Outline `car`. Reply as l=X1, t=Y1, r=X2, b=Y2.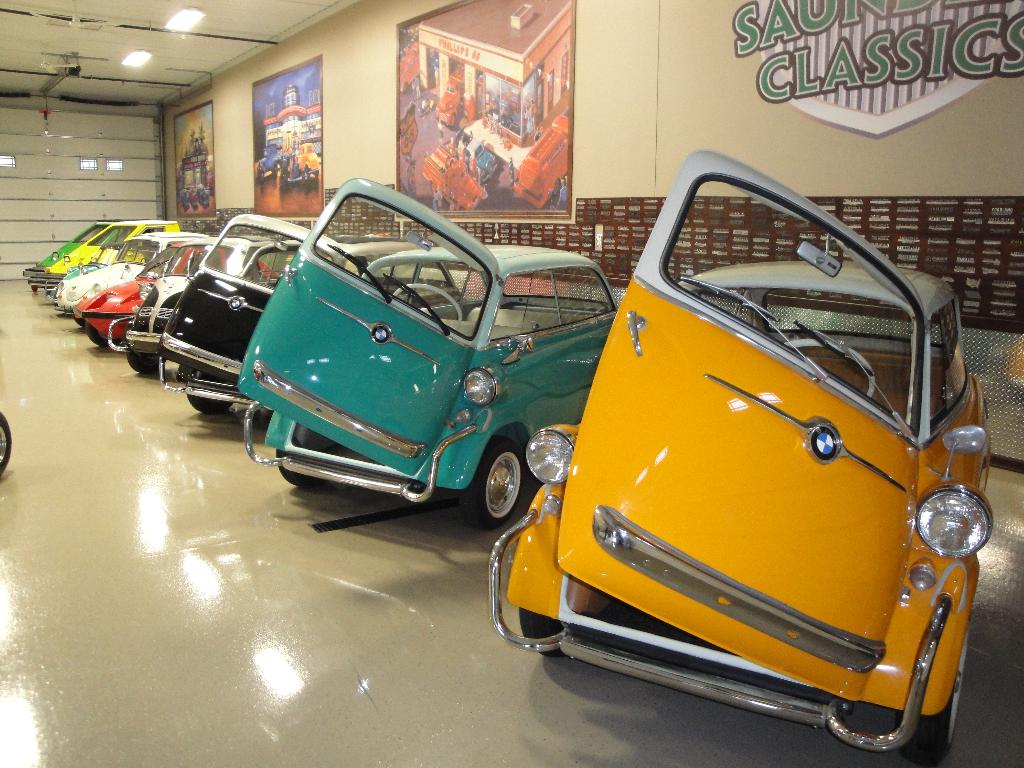
l=253, t=163, r=267, b=182.
